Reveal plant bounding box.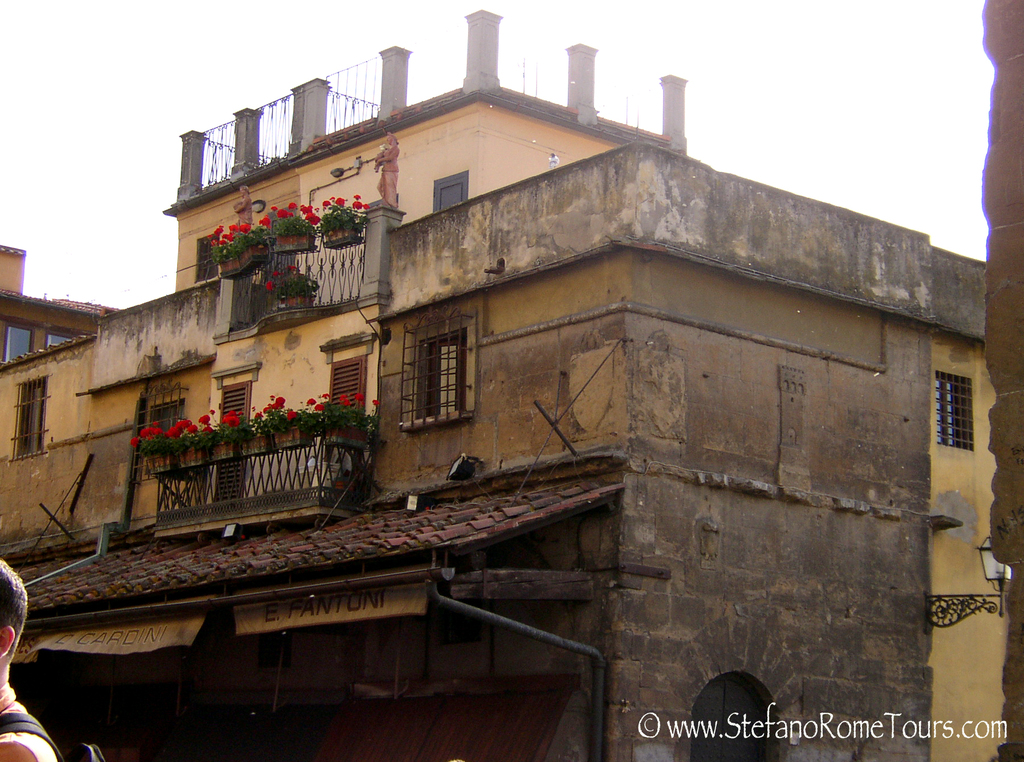
Revealed: bbox=(320, 190, 370, 241).
